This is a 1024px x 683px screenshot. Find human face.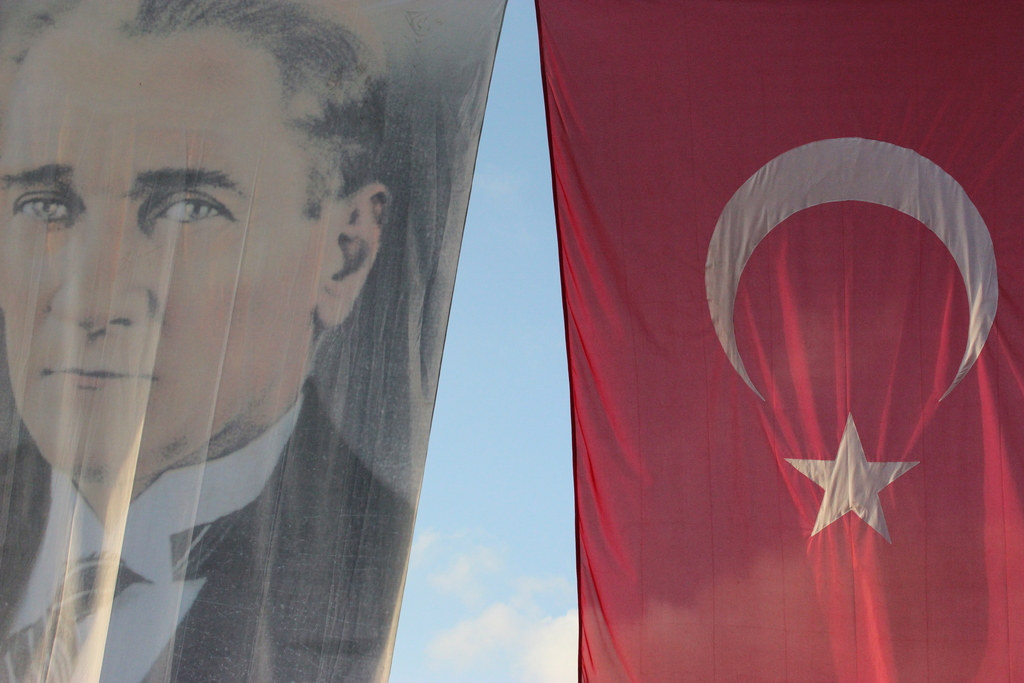
Bounding box: bbox(0, 51, 315, 481).
